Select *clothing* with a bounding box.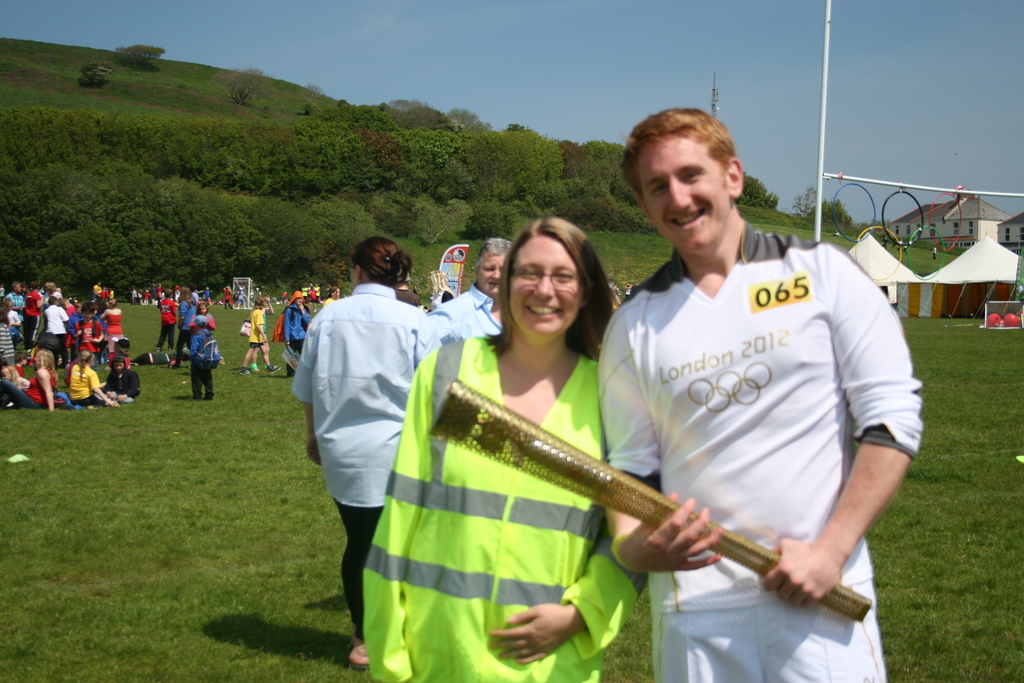
[176,298,197,365].
